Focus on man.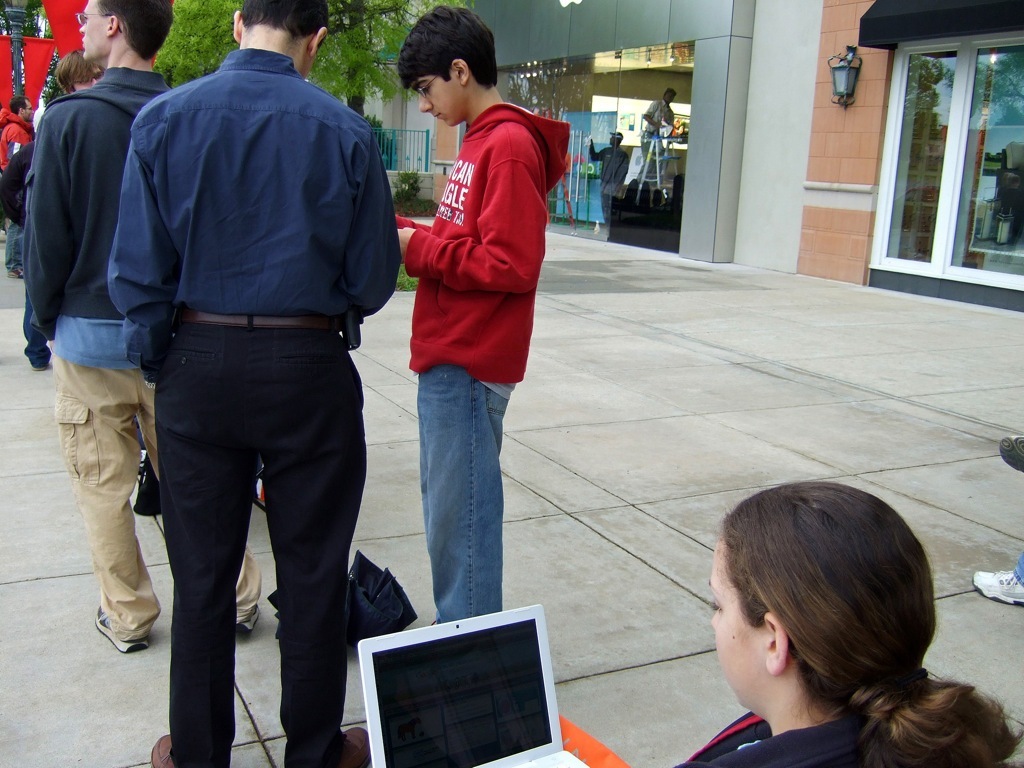
Focused at select_region(0, 94, 35, 270).
